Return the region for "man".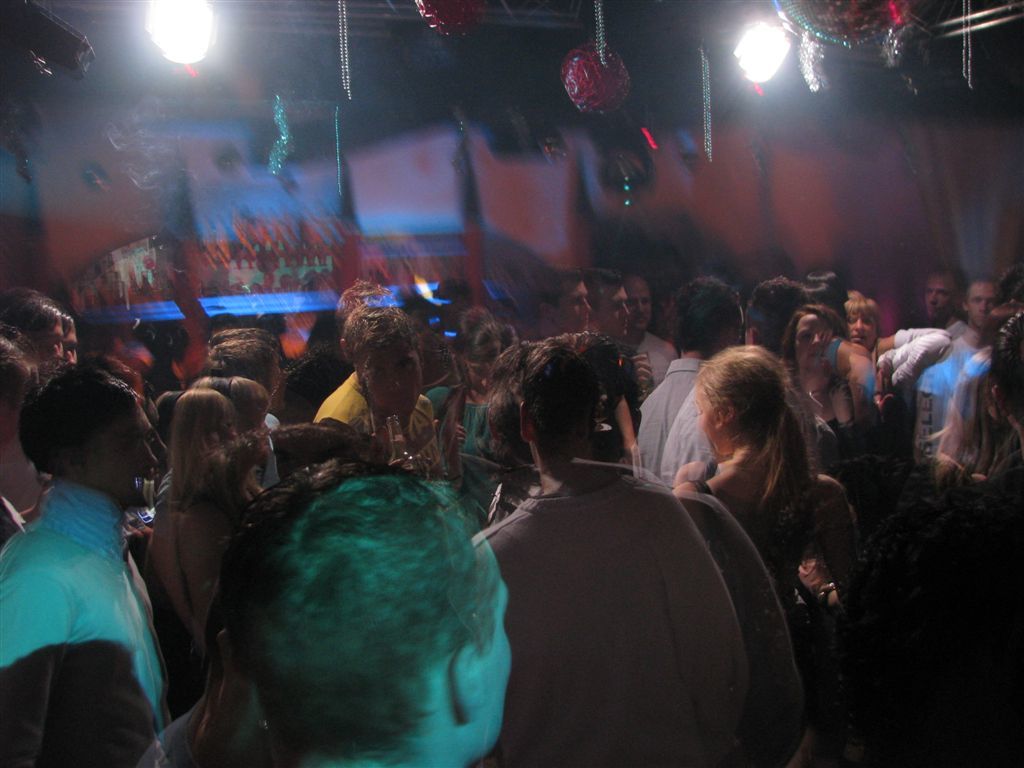
select_region(915, 271, 1000, 499).
